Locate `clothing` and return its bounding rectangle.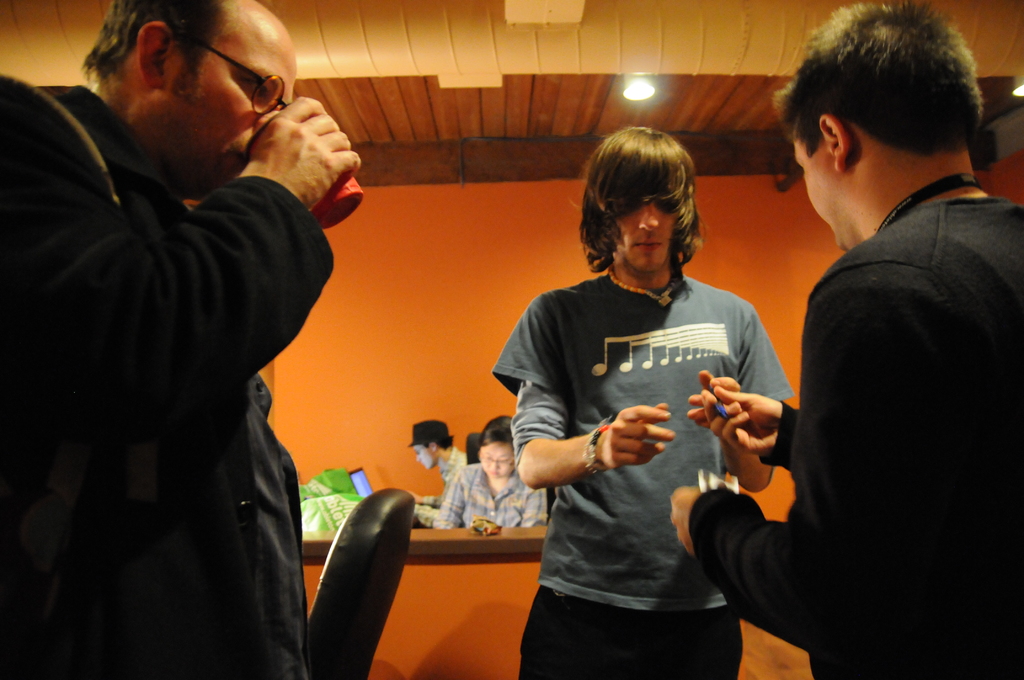
x1=436, y1=460, x2=541, y2=524.
